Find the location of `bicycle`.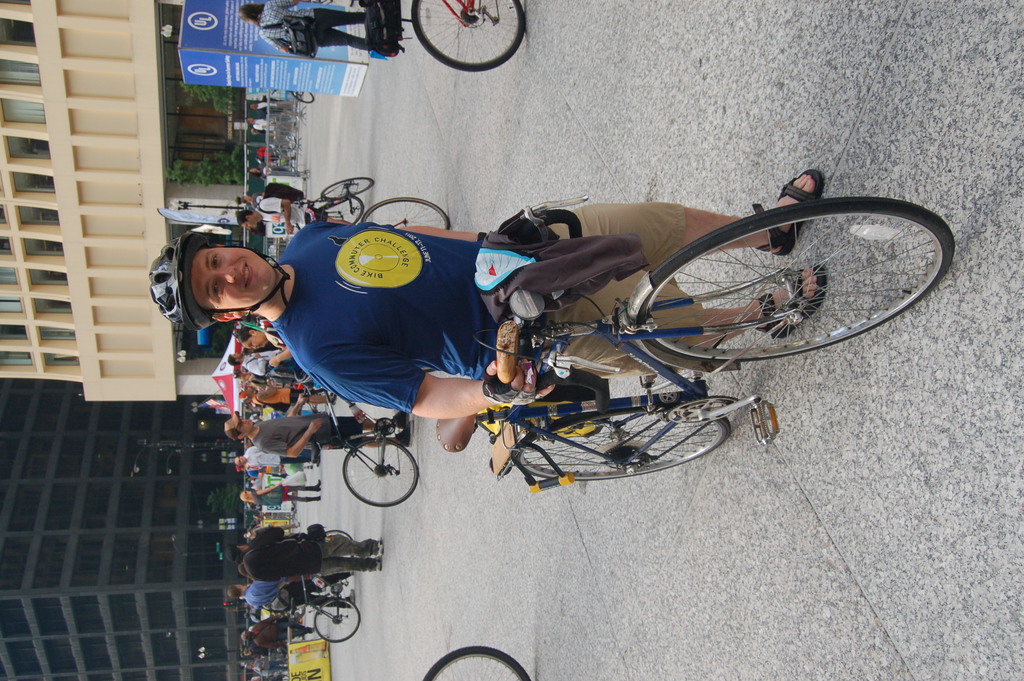
Location: select_region(406, 0, 528, 76).
